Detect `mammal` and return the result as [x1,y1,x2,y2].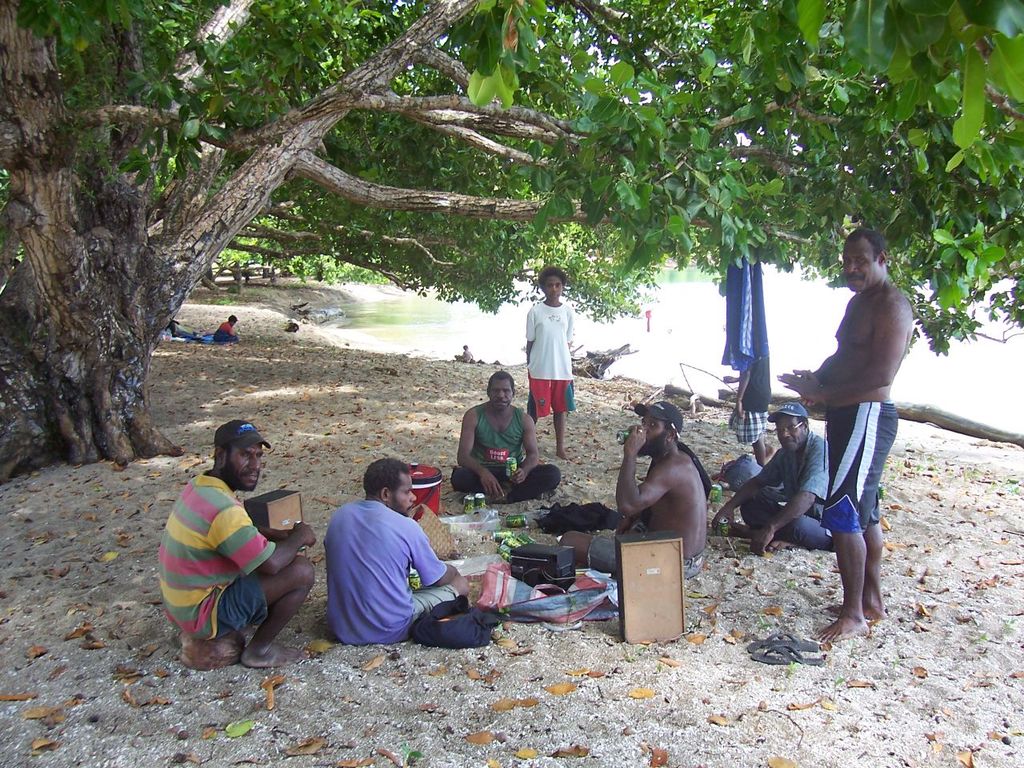
[155,415,314,667].
